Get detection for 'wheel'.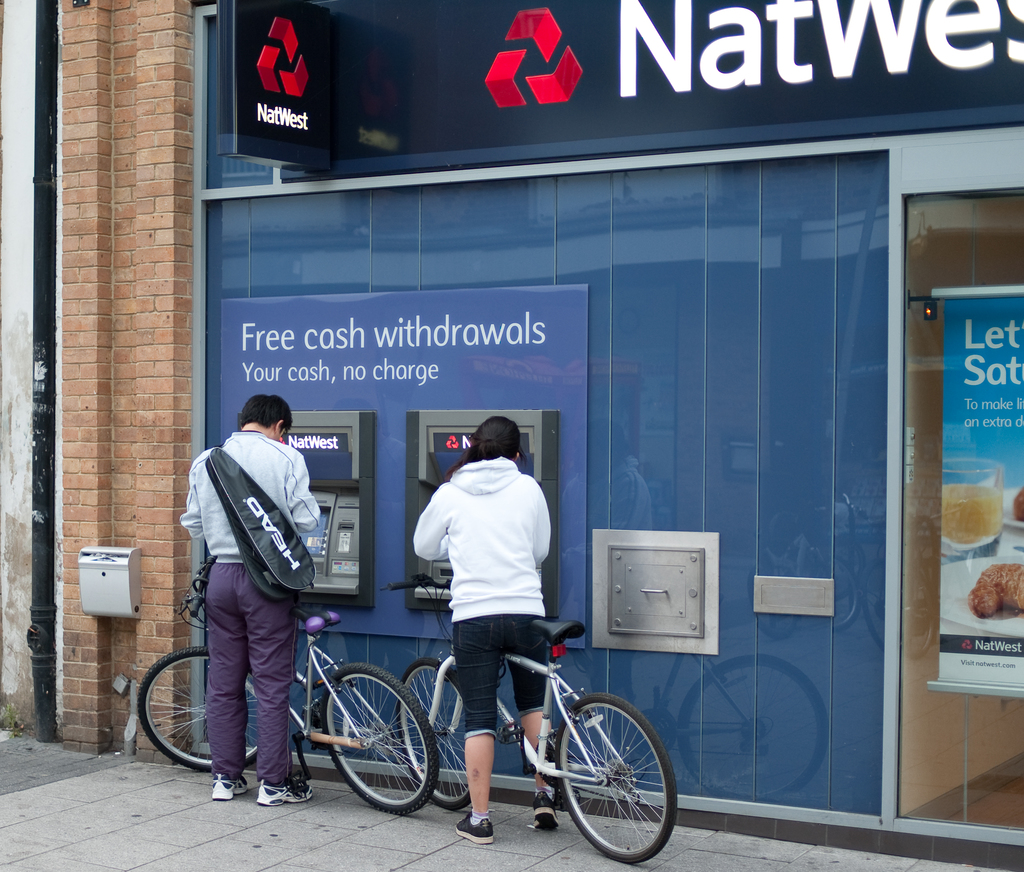
Detection: (x1=554, y1=704, x2=660, y2=856).
